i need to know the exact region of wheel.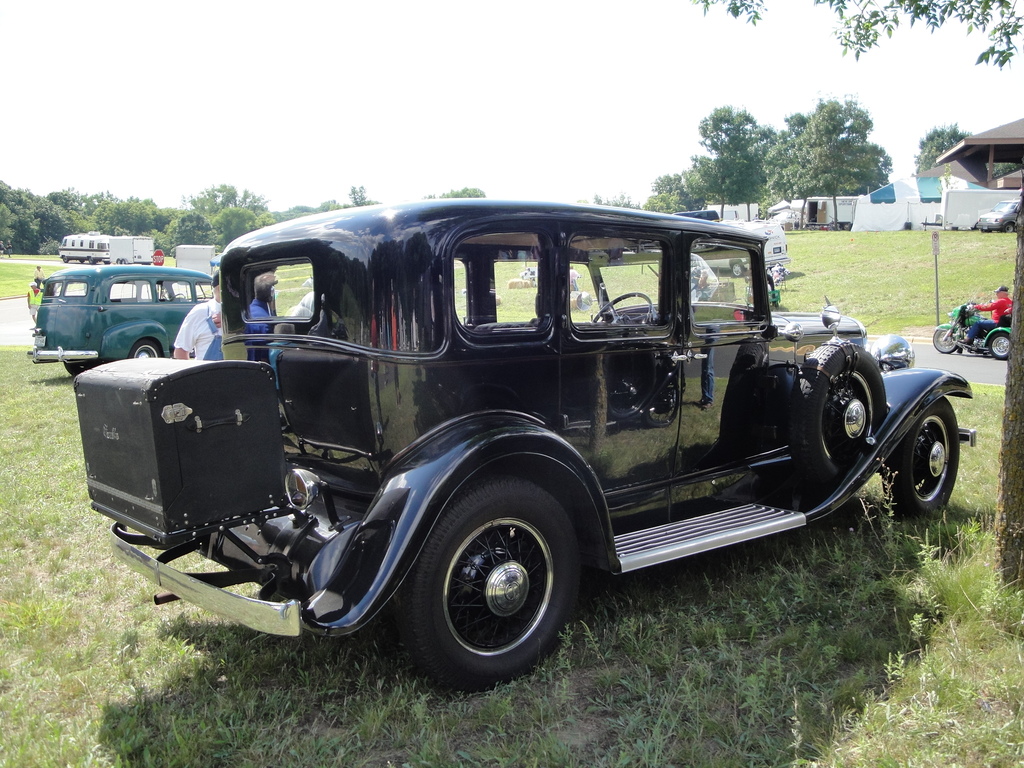
Region: (x1=114, y1=259, x2=118, y2=265).
